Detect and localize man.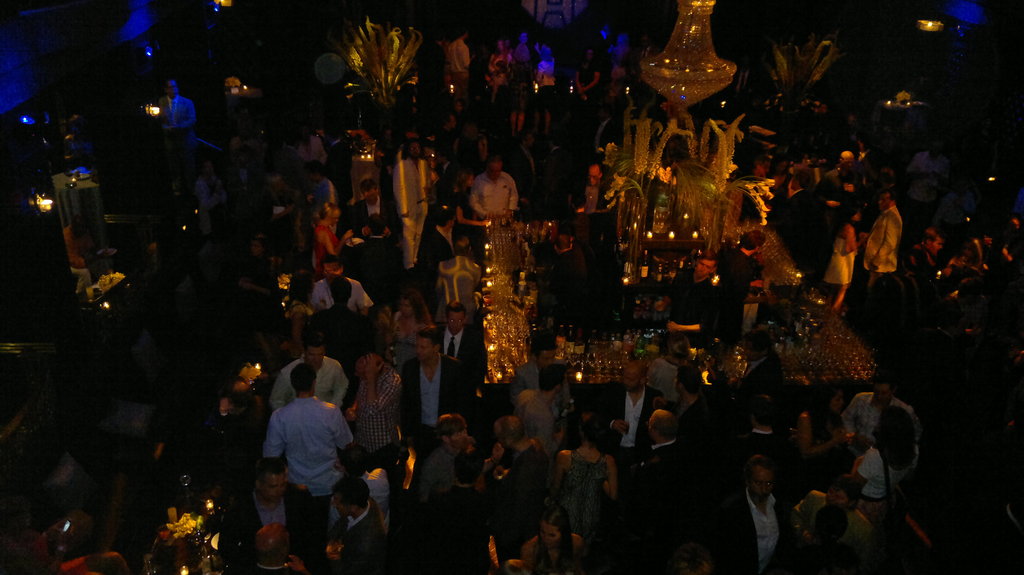
Localized at x1=591, y1=106, x2=620, y2=157.
